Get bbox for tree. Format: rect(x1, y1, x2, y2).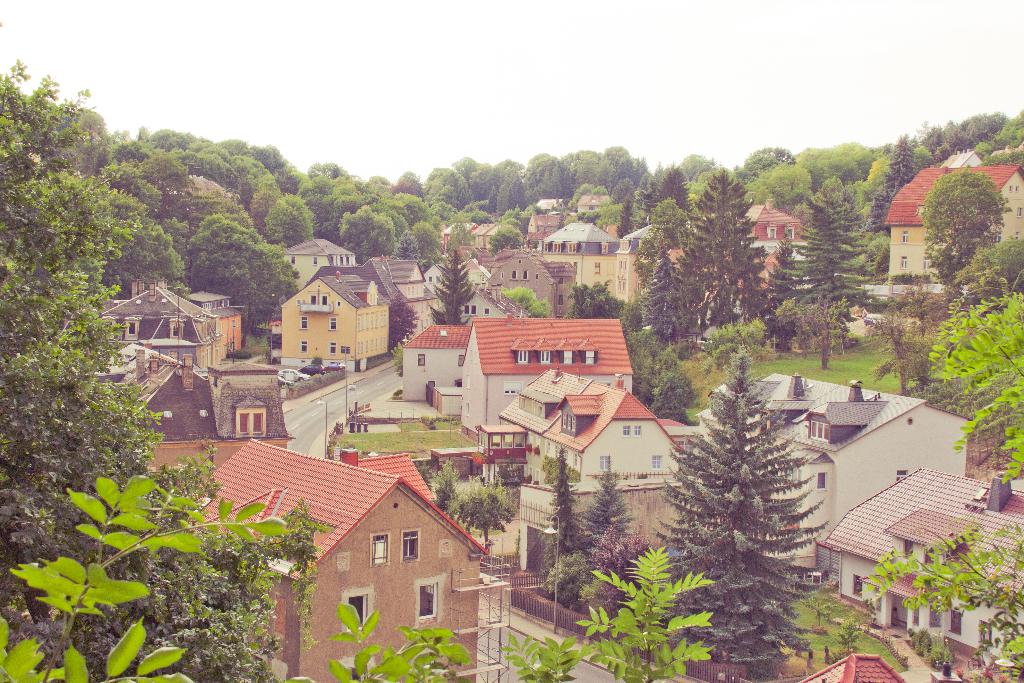
rect(675, 152, 719, 184).
